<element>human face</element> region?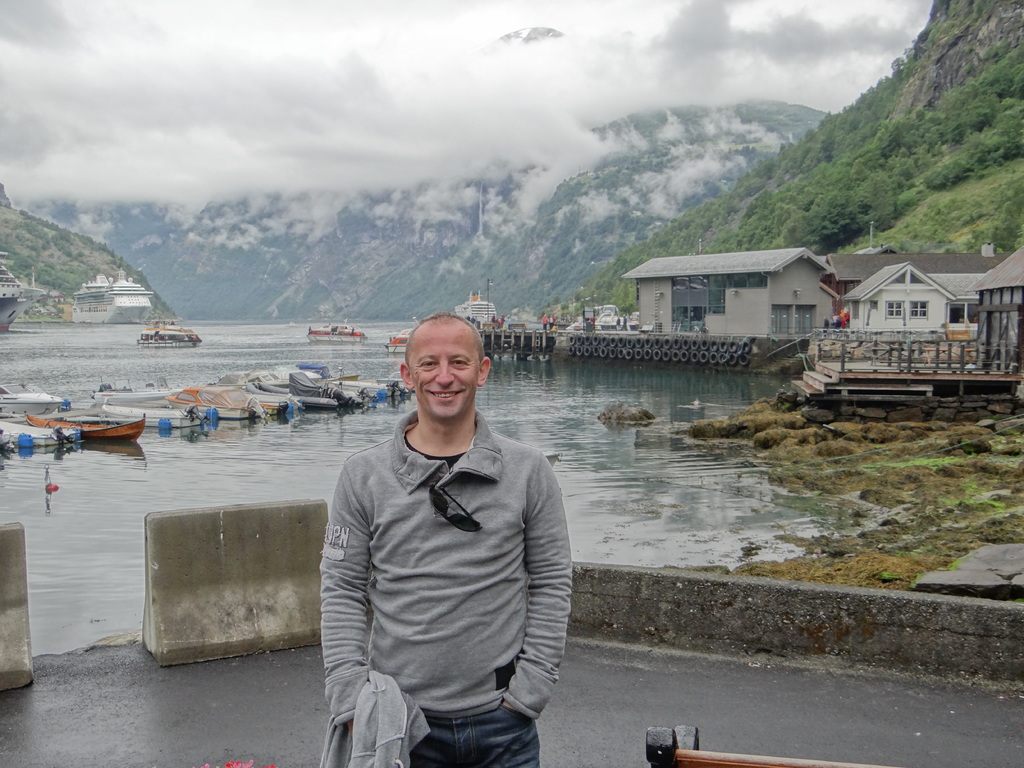
409 324 475 413
